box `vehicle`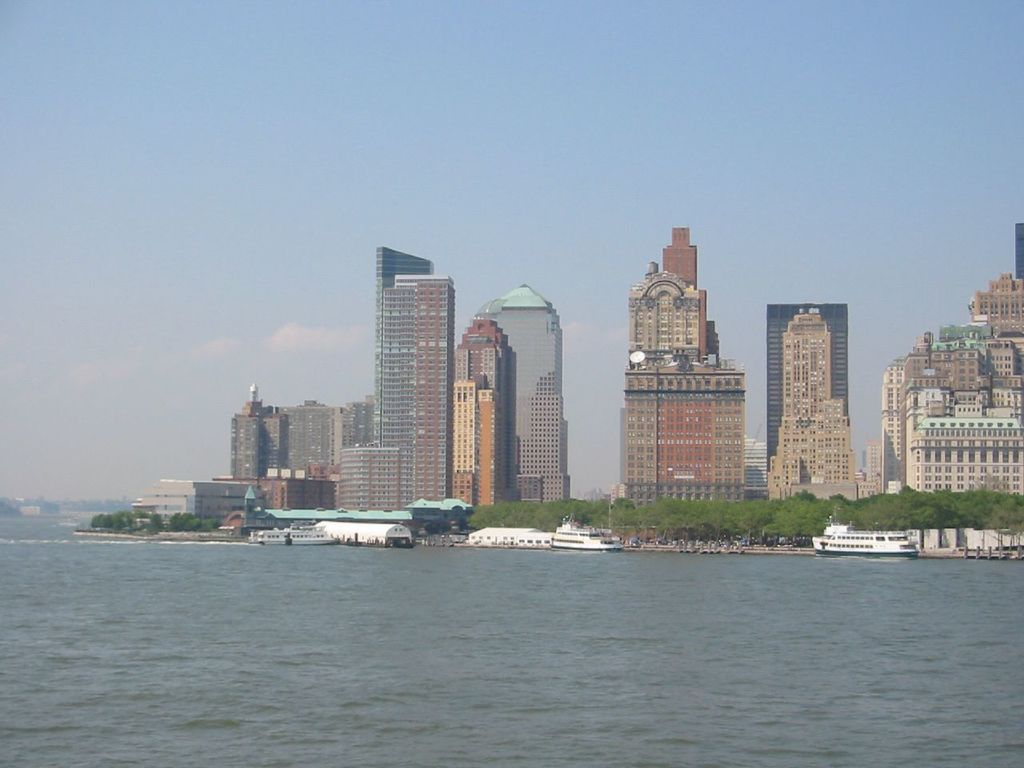
left=813, top=526, right=920, bottom=548
